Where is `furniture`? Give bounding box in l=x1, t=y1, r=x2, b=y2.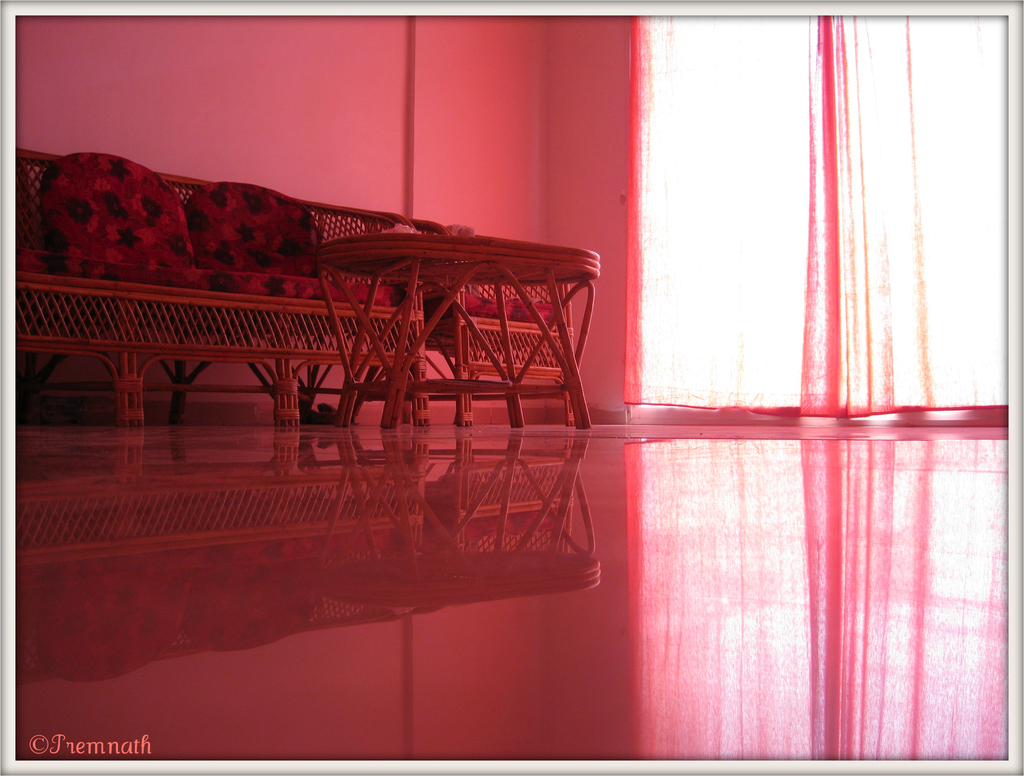
l=325, t=234, r=605, b=451.
